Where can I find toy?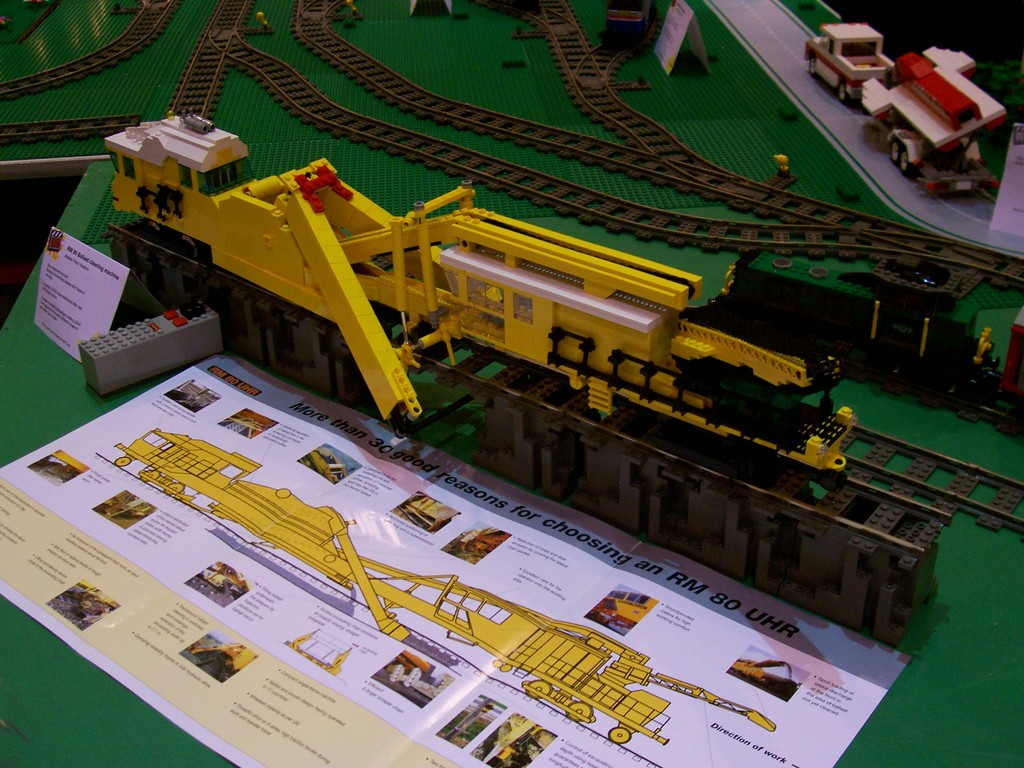
You can find it at (95, 424, 774, 767).
